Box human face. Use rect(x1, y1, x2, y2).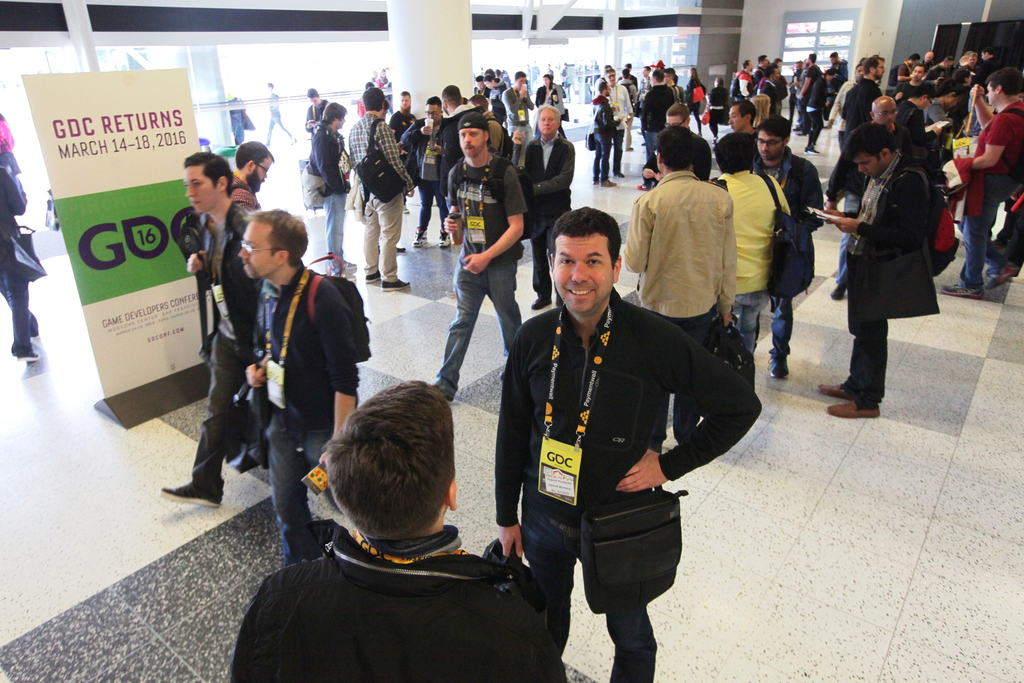
rect(758, 129, 784, 160).
